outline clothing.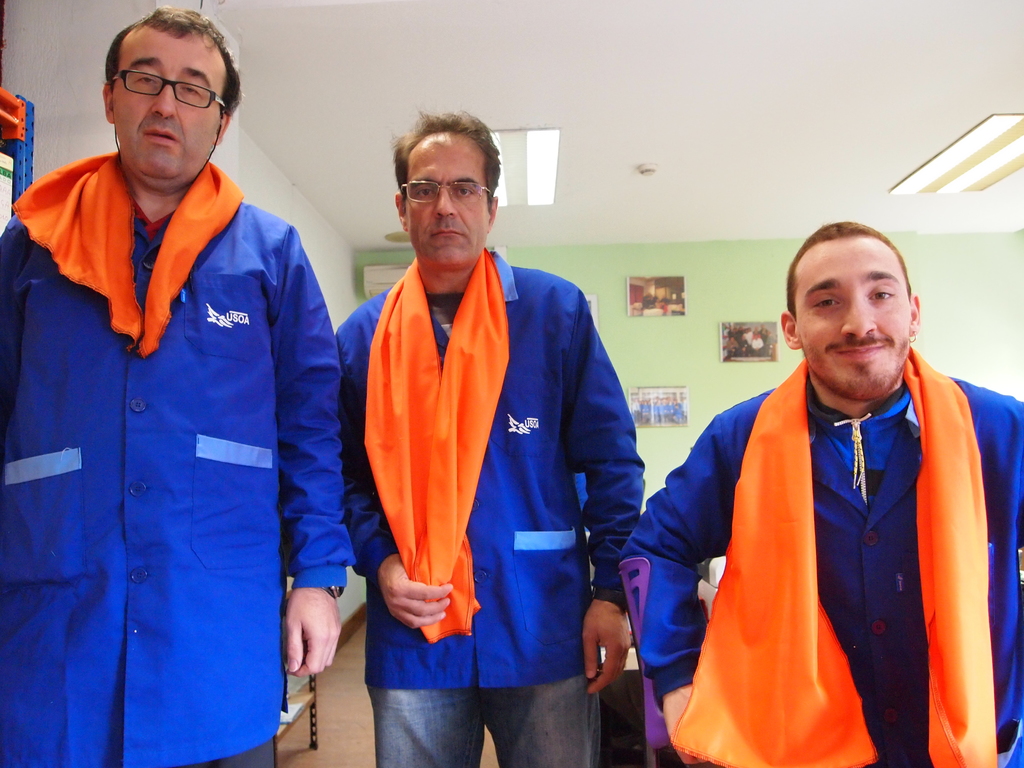
Outline: <box>16,125,344,746</box>.
